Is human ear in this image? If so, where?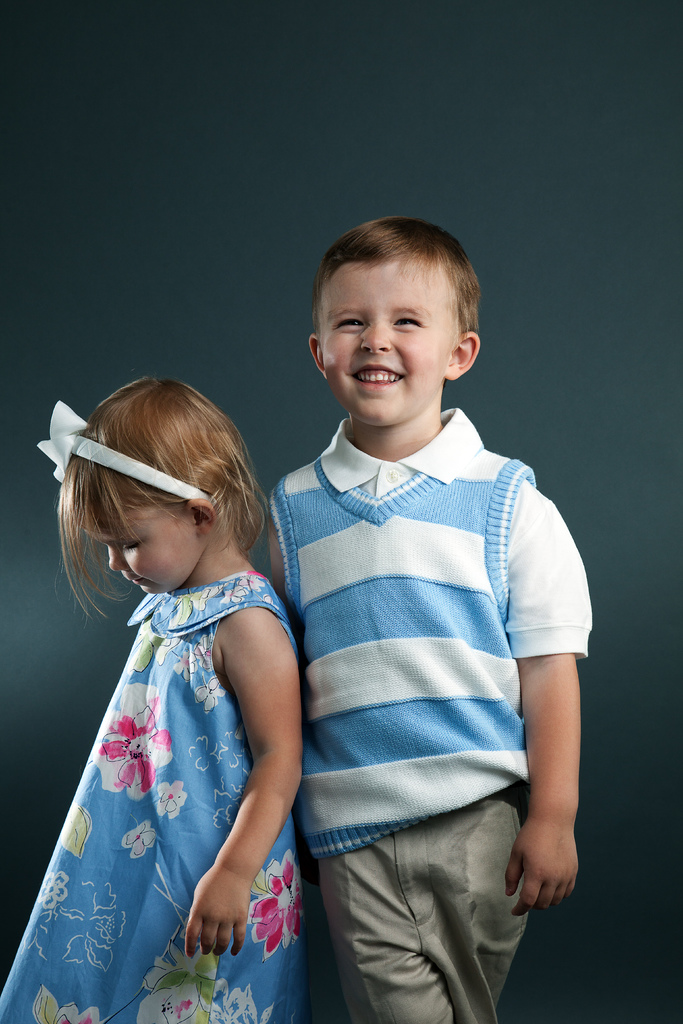
Yes, at rect(188, 497, 215, 538).
